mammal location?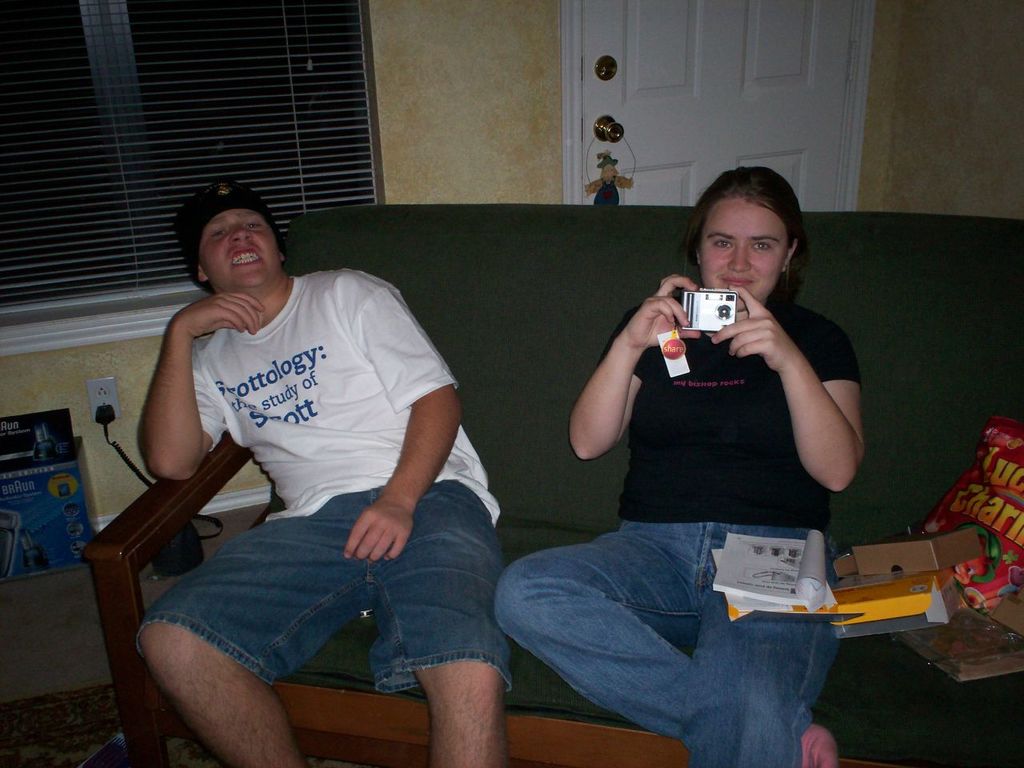
Rect(497, 164, 869, 767)
